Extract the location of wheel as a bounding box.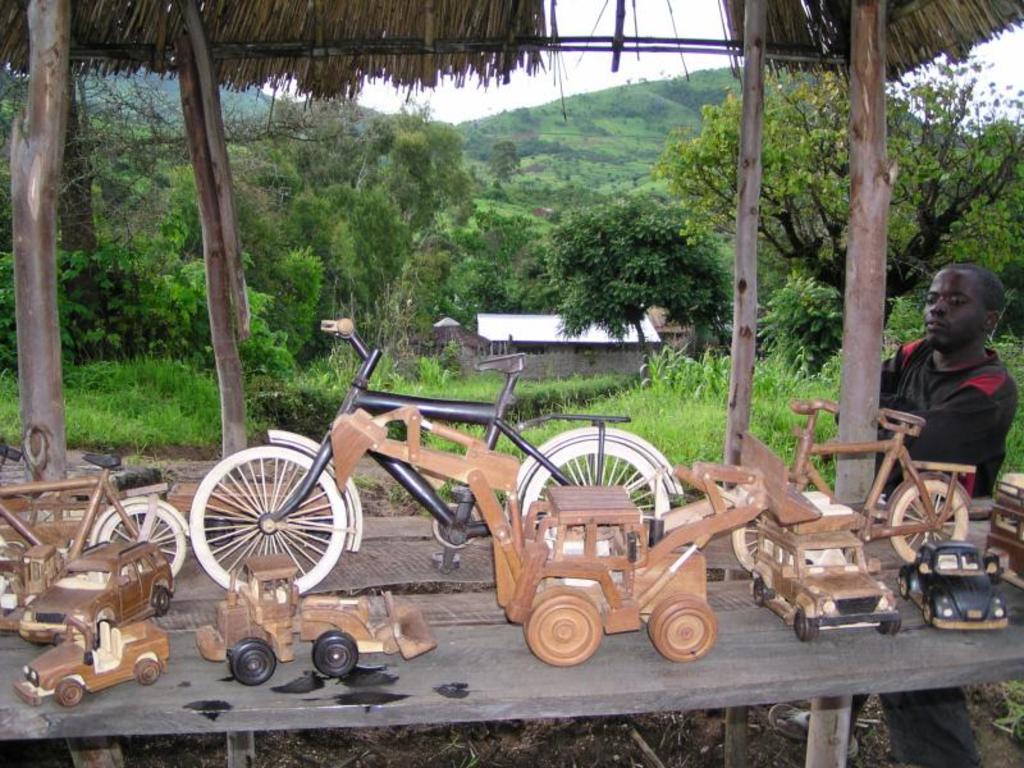
[left=91, top=616, right=120, bottom=644].
